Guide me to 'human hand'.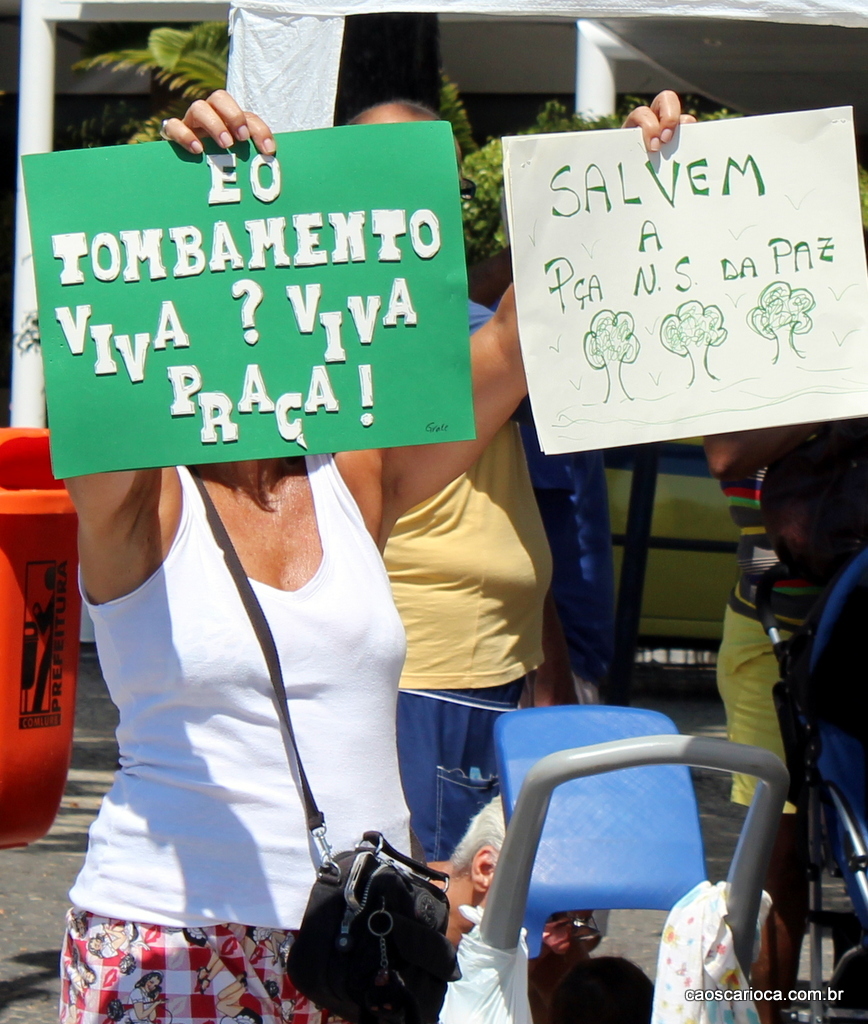
Guidance: locate(617, 88, 697, 154).
